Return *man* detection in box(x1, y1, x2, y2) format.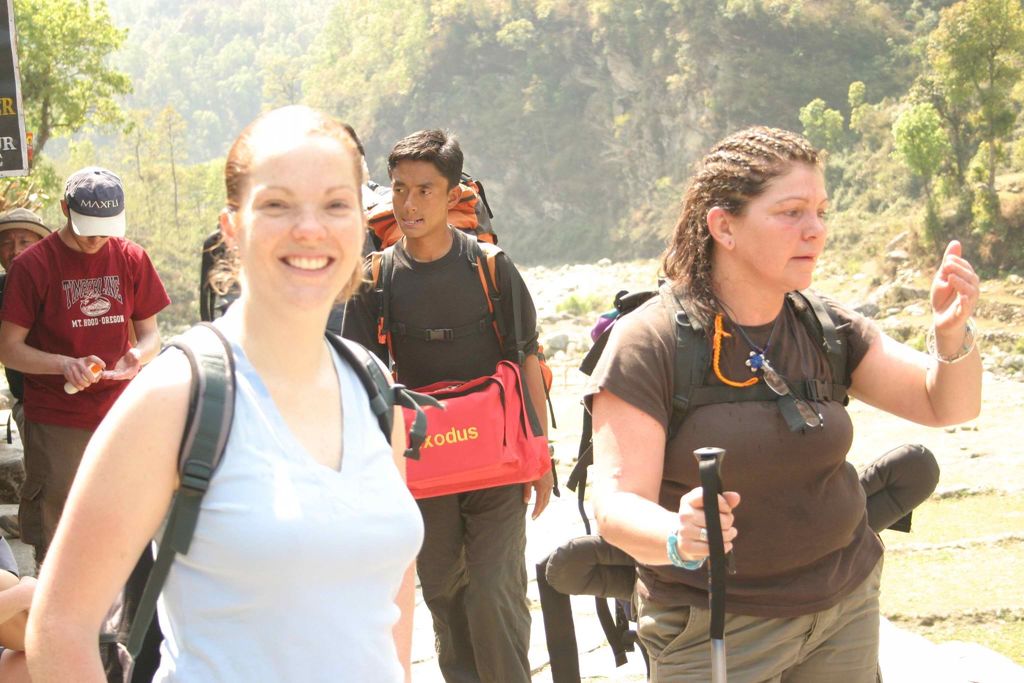
box(342, 128, 557, 682).
